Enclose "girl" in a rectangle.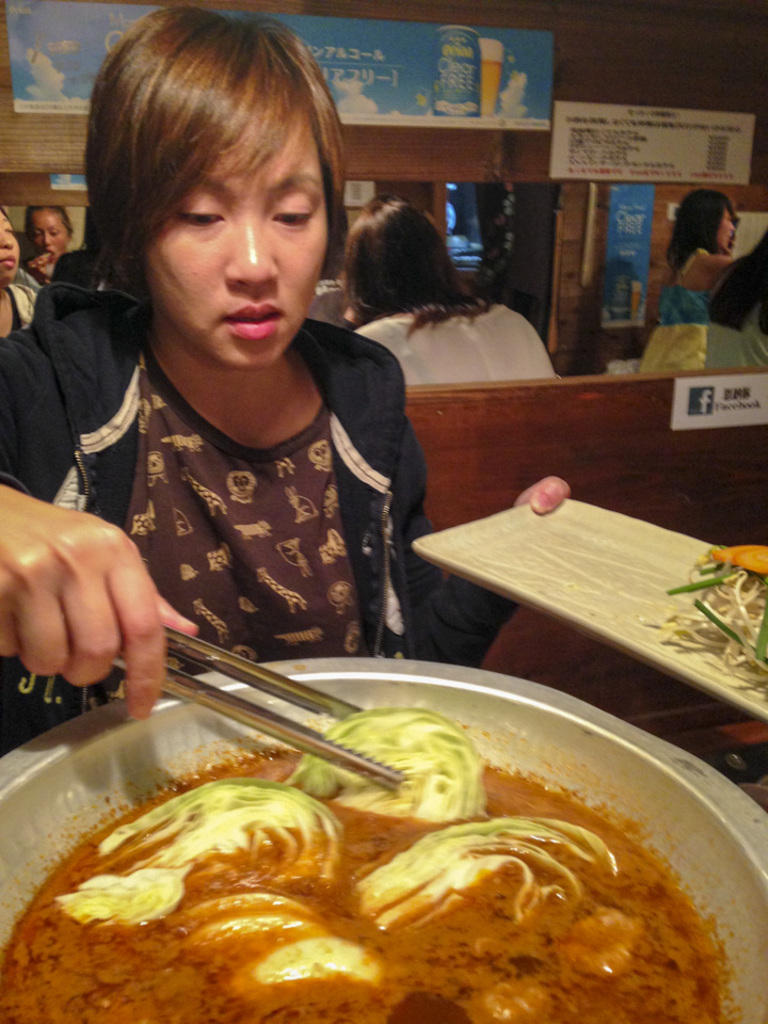
{"left": 0, "top": 4, "right": 562, "bottom": 777}.
